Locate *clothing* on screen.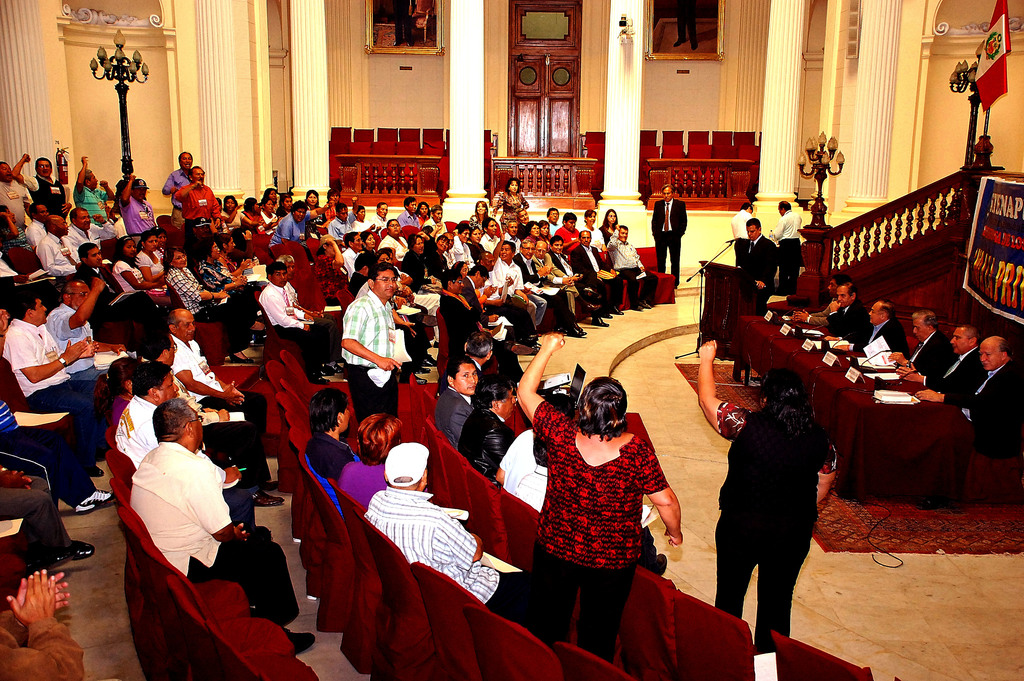
On screen at (434, 386, 477, 447).
